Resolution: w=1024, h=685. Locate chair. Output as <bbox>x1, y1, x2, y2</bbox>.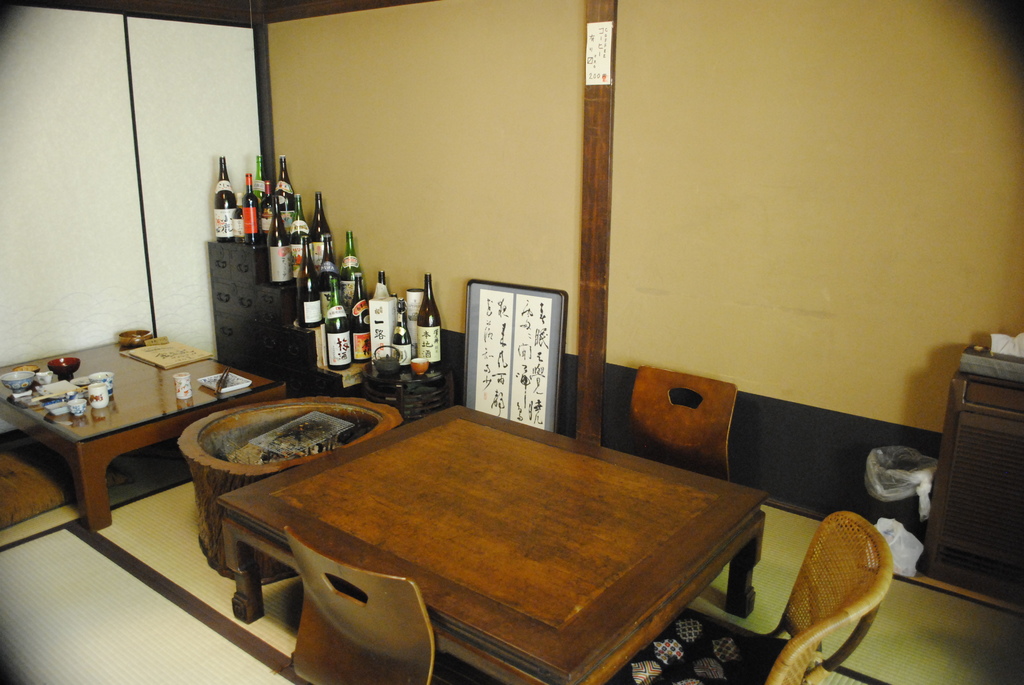
<bbox>628, 363, 735, 485</bbox>.
